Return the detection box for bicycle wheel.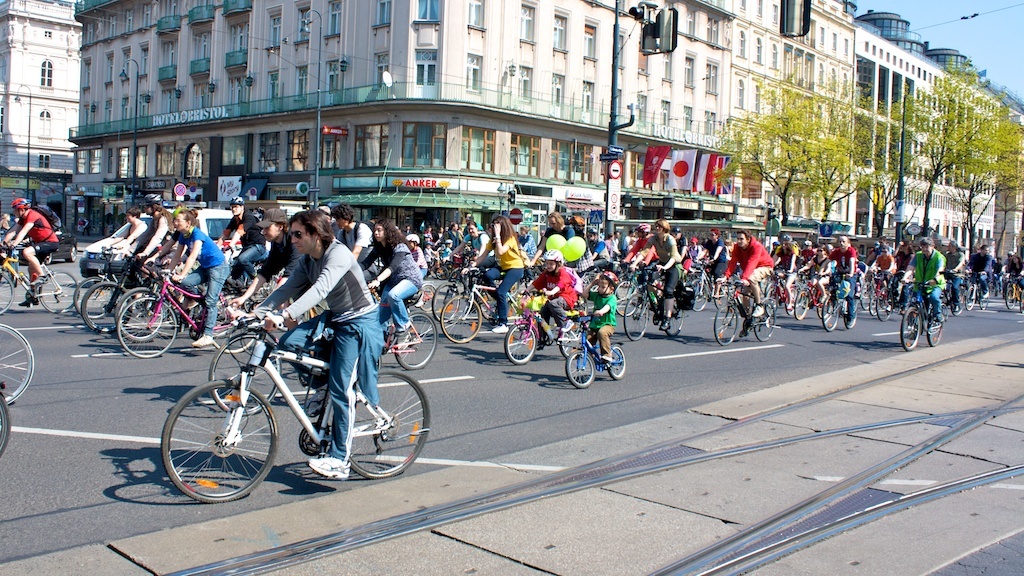
[870, 297, 875, 313].
